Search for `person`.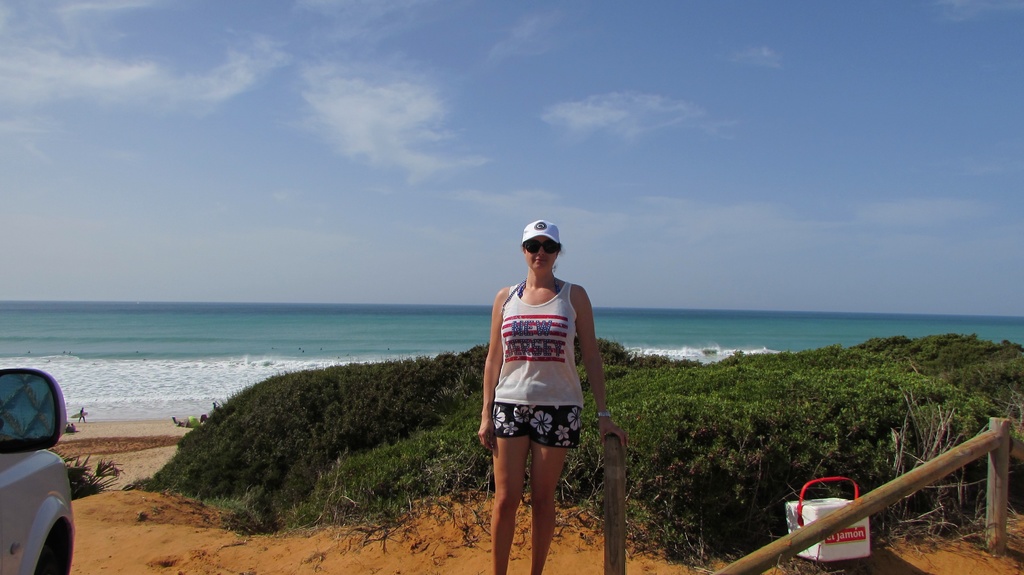
Found at (left=76, top=406, right=84, bottom=423).
